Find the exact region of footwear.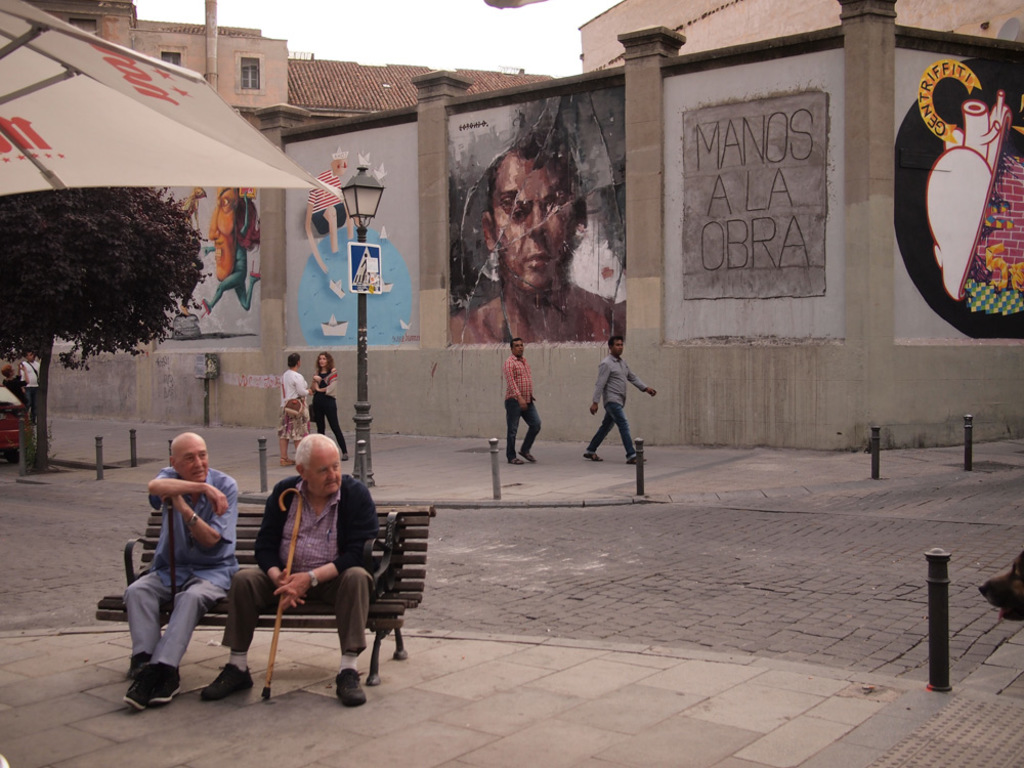
Exact region: box=[583, 449, 603, 462].
